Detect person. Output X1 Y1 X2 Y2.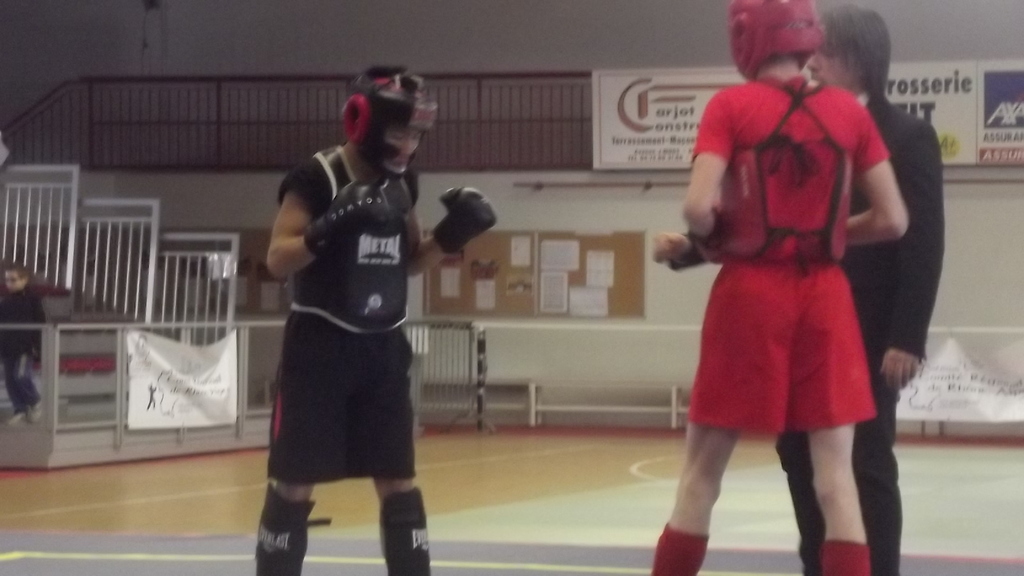
244 58 451 575.
